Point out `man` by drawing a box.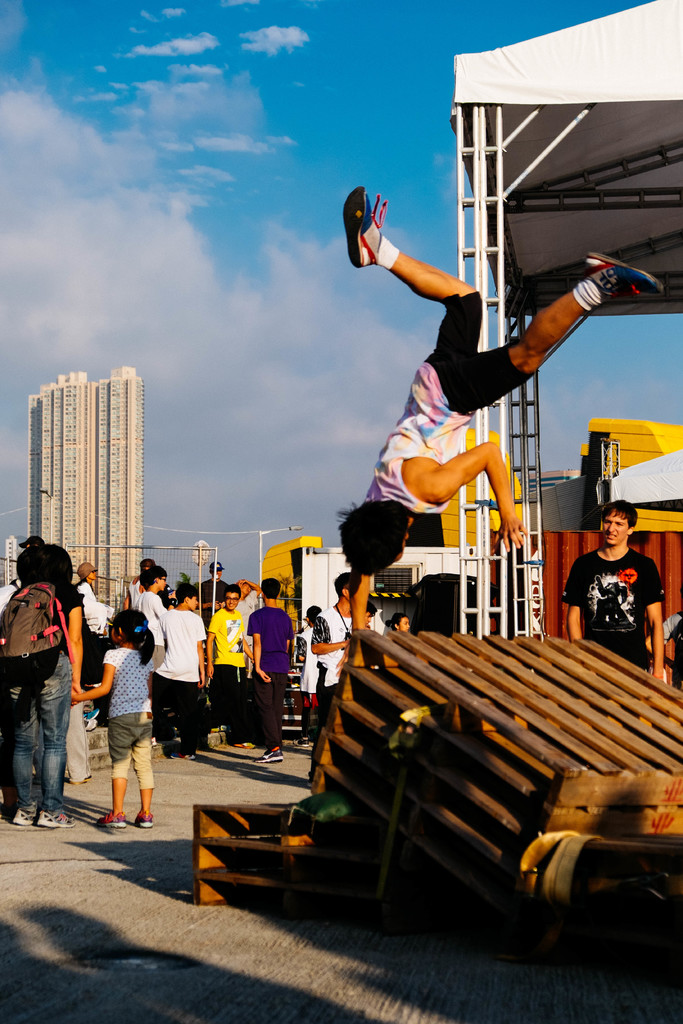
region(120, 557, 154, 617).
